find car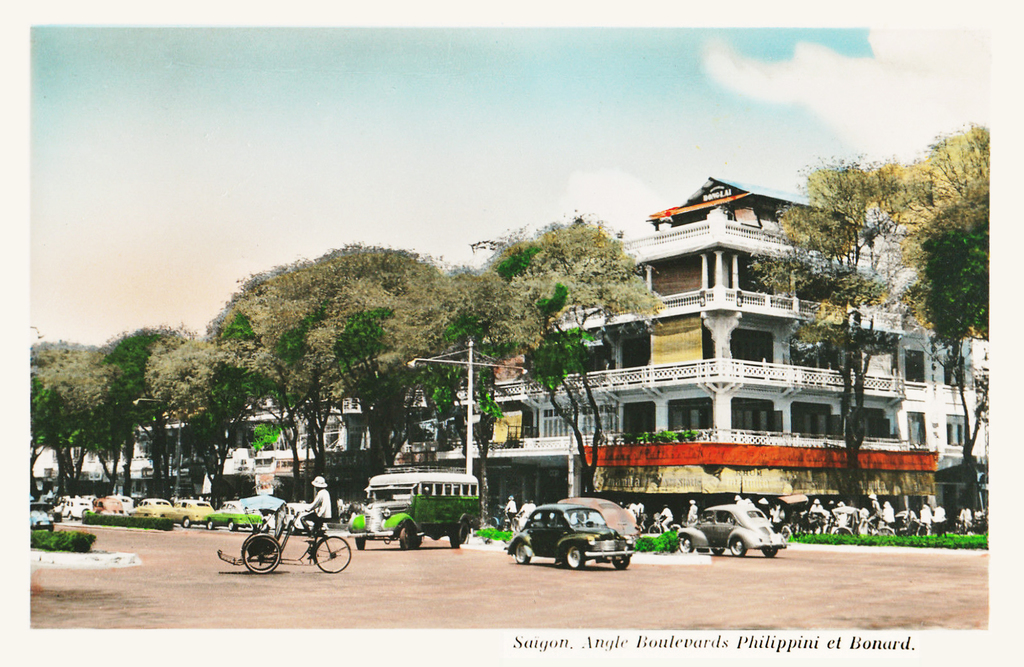
[557, 496, 641, 549]
